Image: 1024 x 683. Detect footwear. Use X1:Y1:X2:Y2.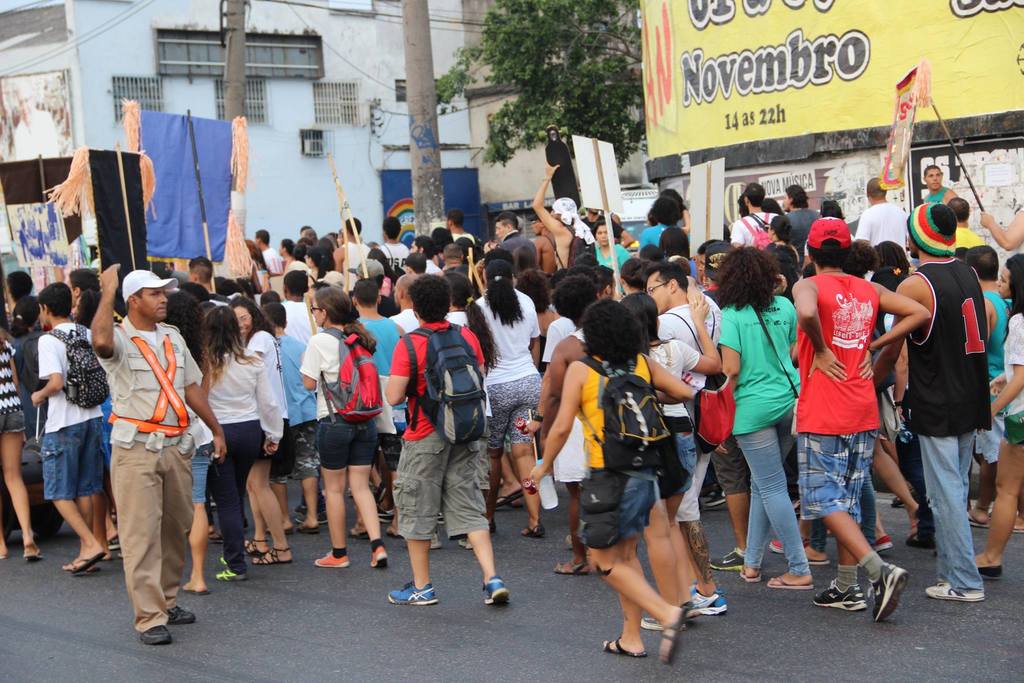
212:569:244:582.
